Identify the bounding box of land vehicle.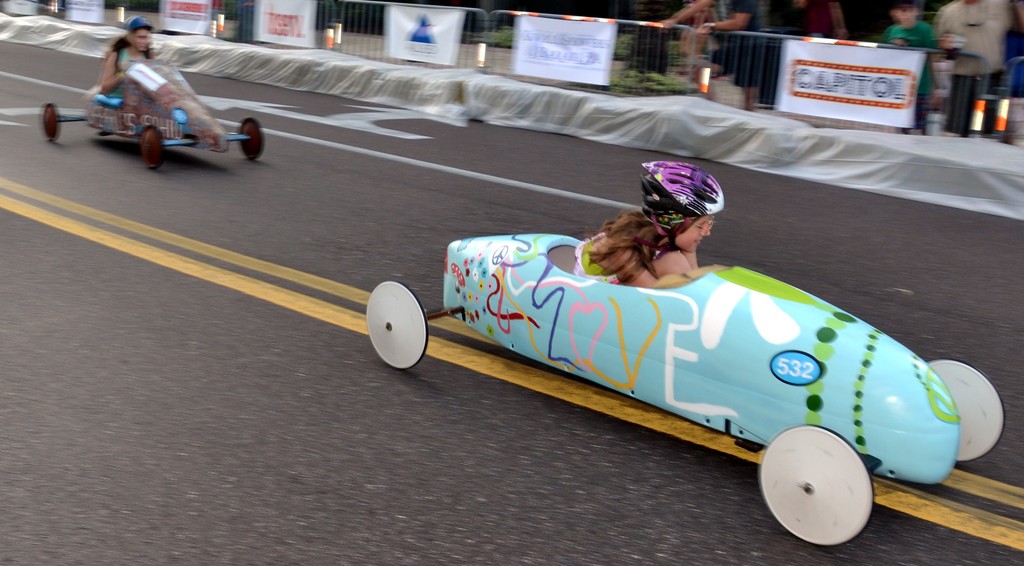
<bbox>40, 61, 261, 156</bbox>.
